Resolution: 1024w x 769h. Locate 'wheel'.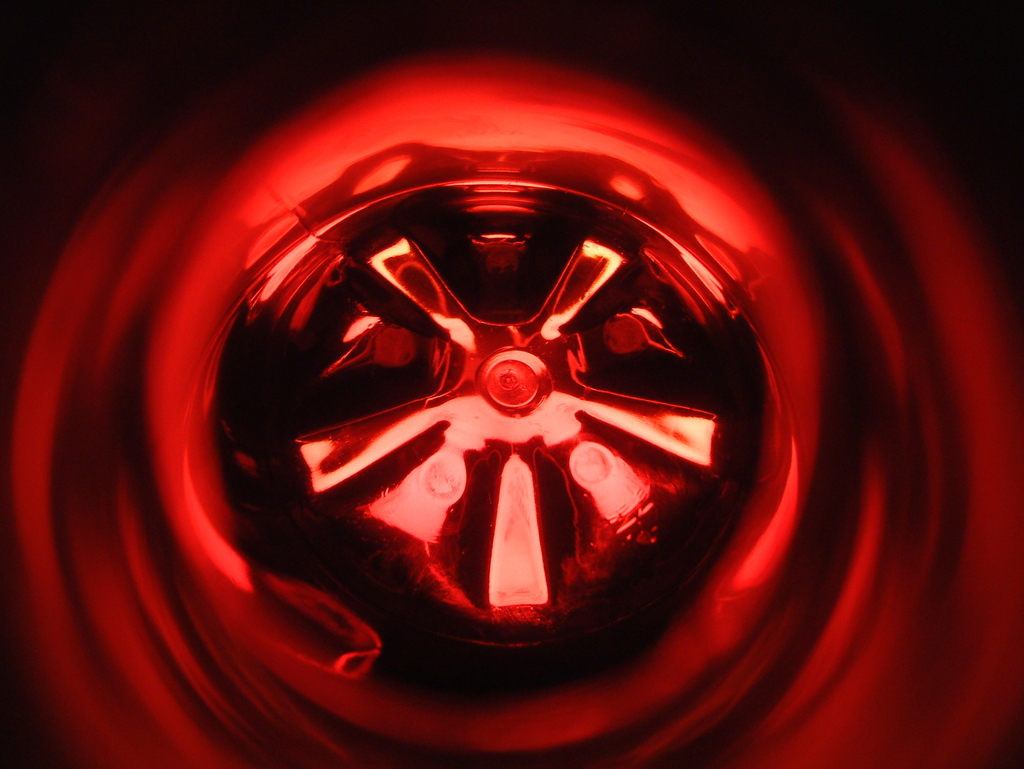
pyautogui.locateOnScreen(0, 0, 1023, 766).
